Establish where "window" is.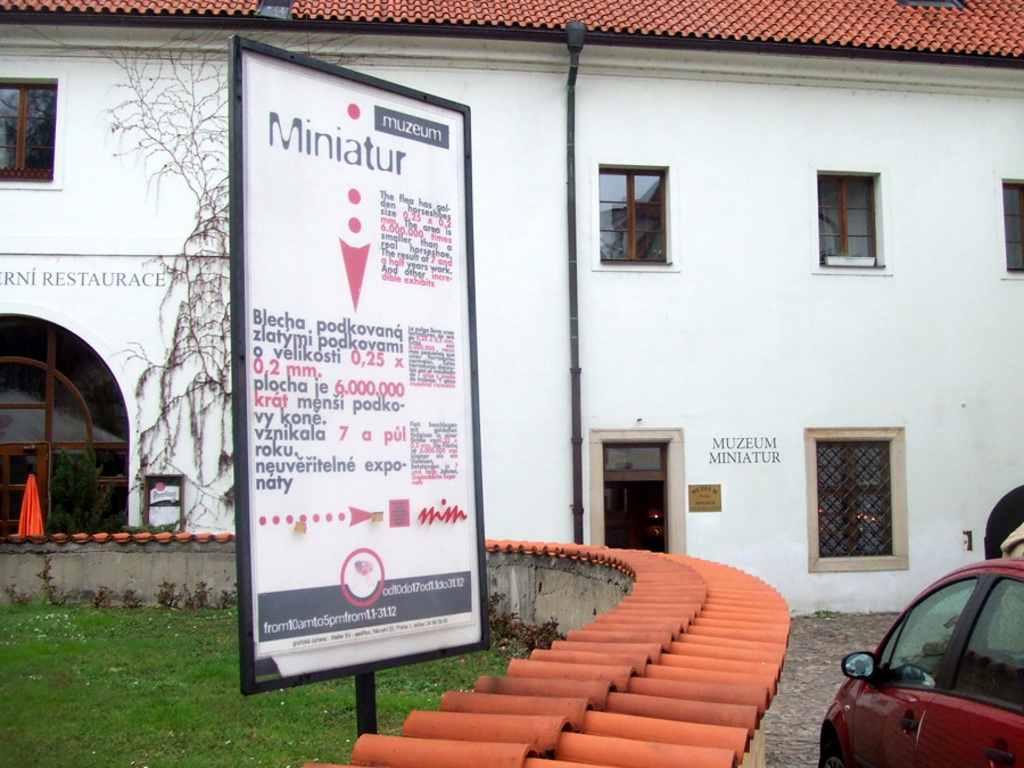
Established at (811, 435, 899, 558).
